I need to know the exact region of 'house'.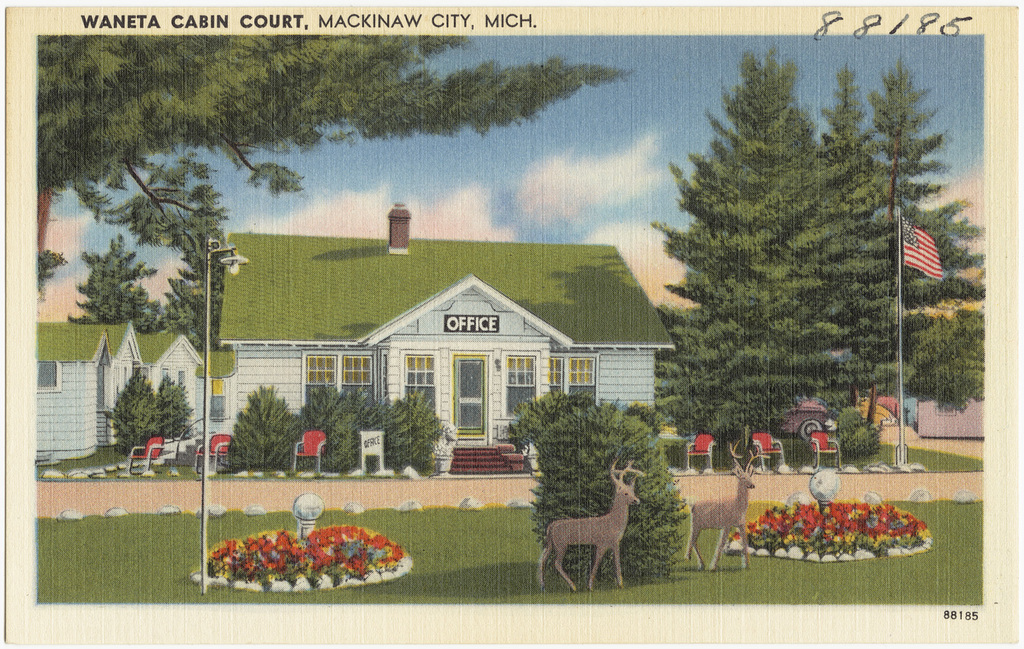
Region: locate(214, 198, 679, 478).
